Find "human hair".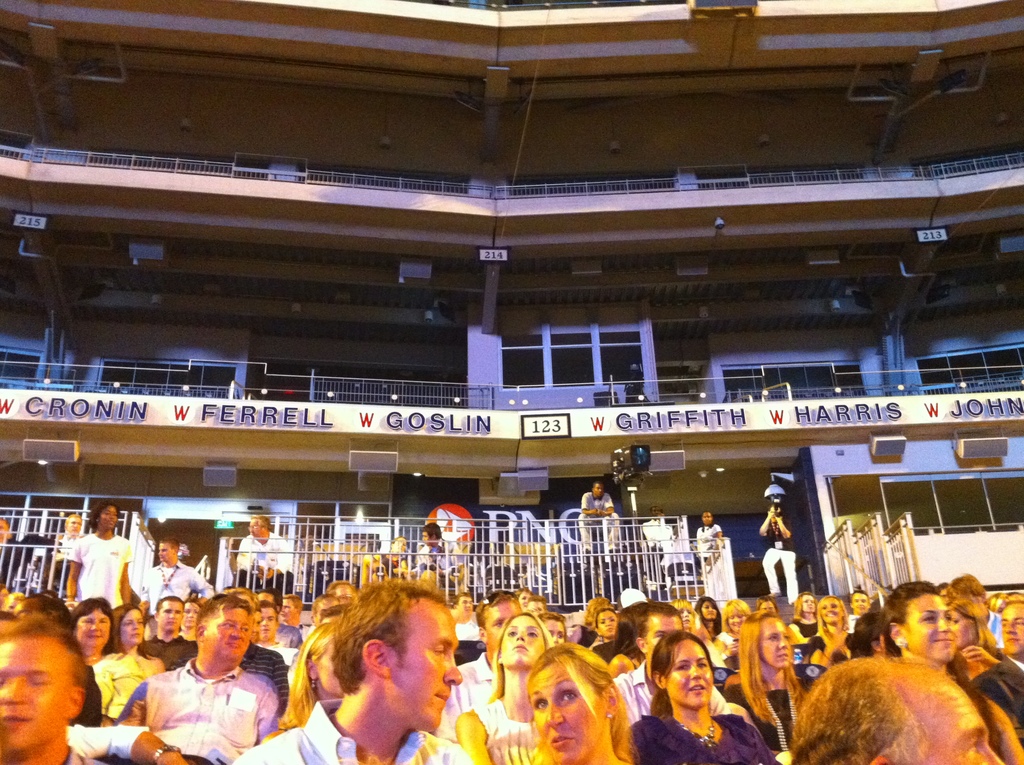
bbox=(332, 575, 451, 700).
